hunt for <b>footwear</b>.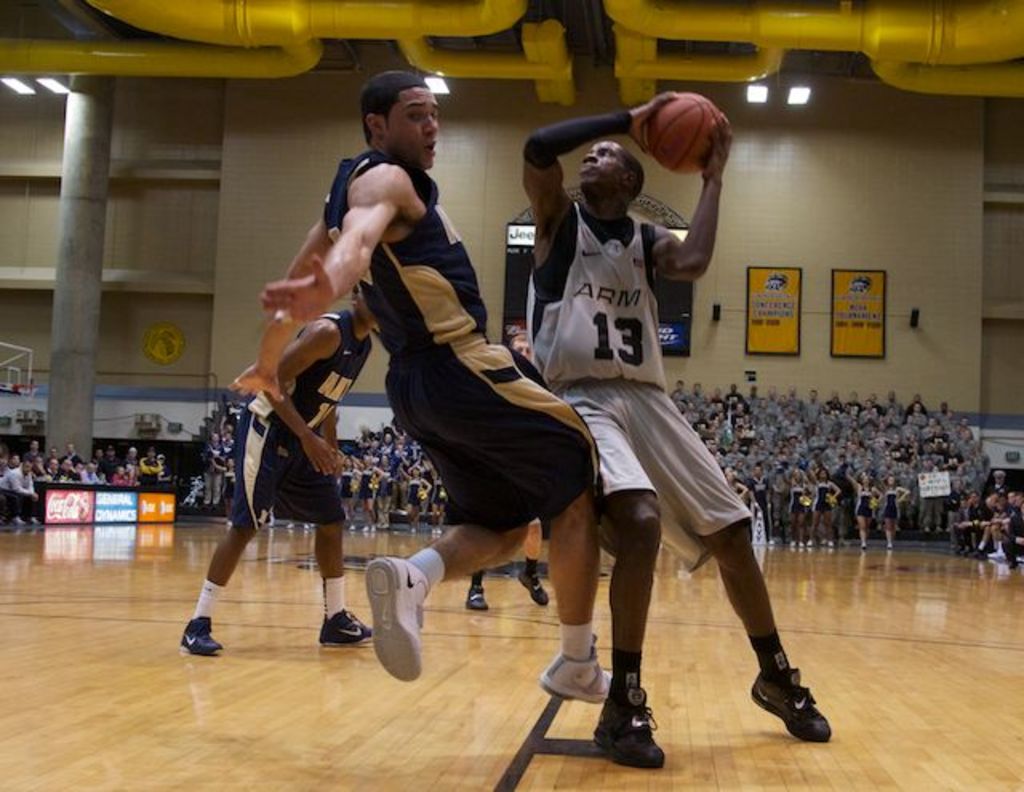
Hunted down at <region>466, 582, 493, 614</region>.
